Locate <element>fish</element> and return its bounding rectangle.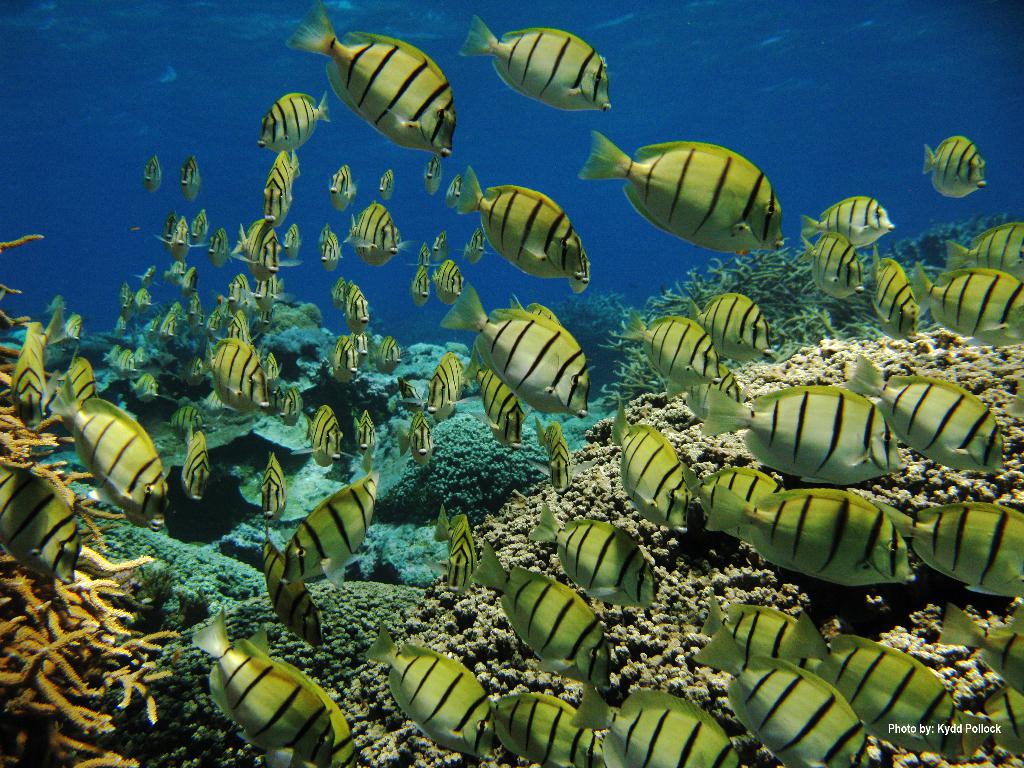
bbox=(685, 468, 797, 511).
